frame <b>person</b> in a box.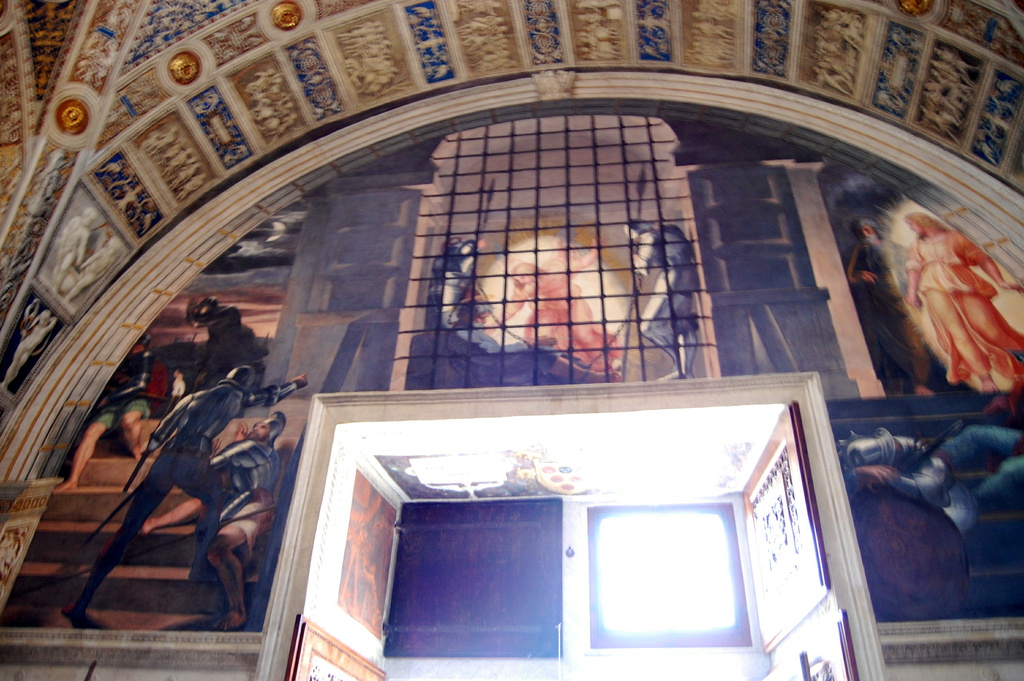
0 308 61 390.
